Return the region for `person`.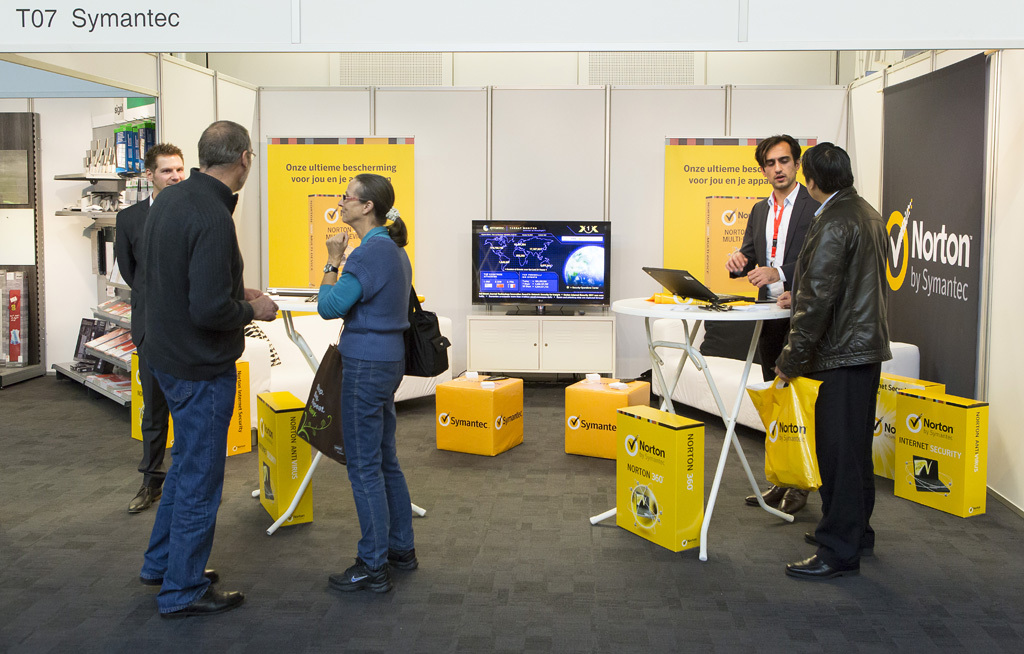
pyautogui.locateOnScreen(117, 143, 194, 515).
